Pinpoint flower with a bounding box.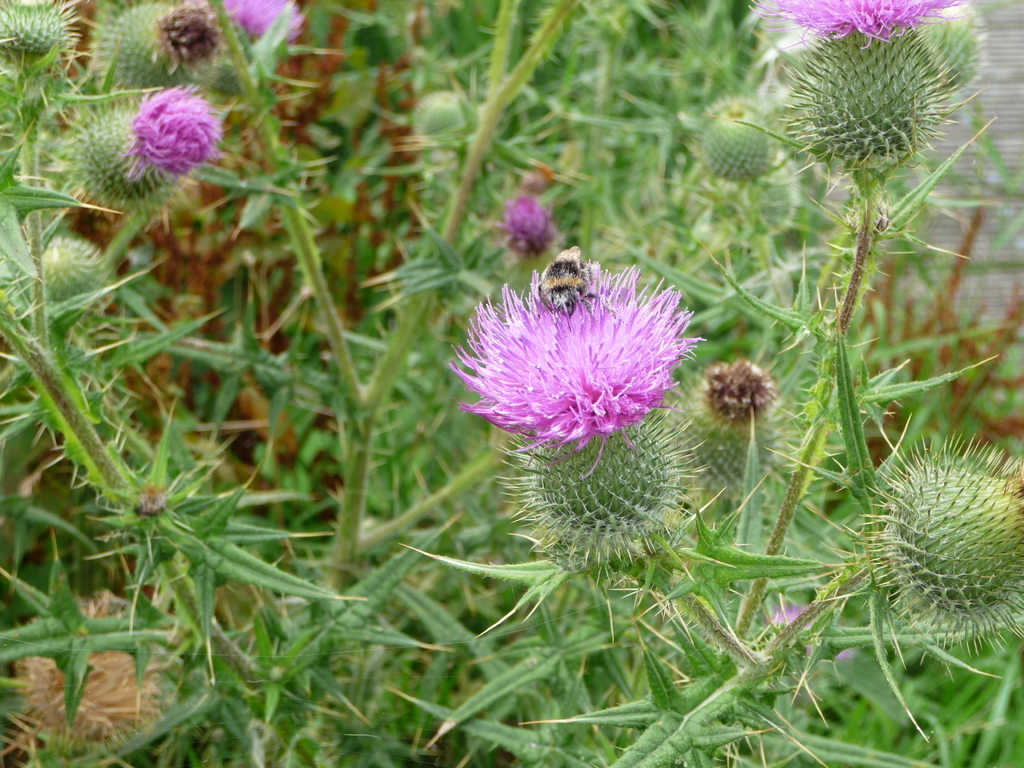
<region>215, 0, 316, 45</region>.
